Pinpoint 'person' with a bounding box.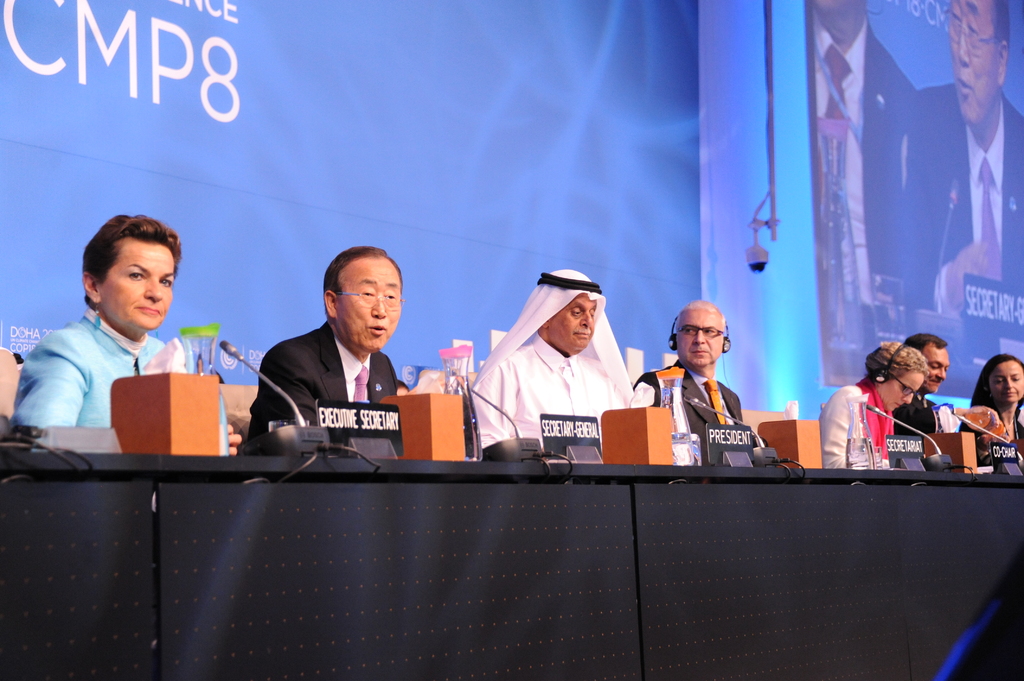
rect(9, 209, 240, 456).
